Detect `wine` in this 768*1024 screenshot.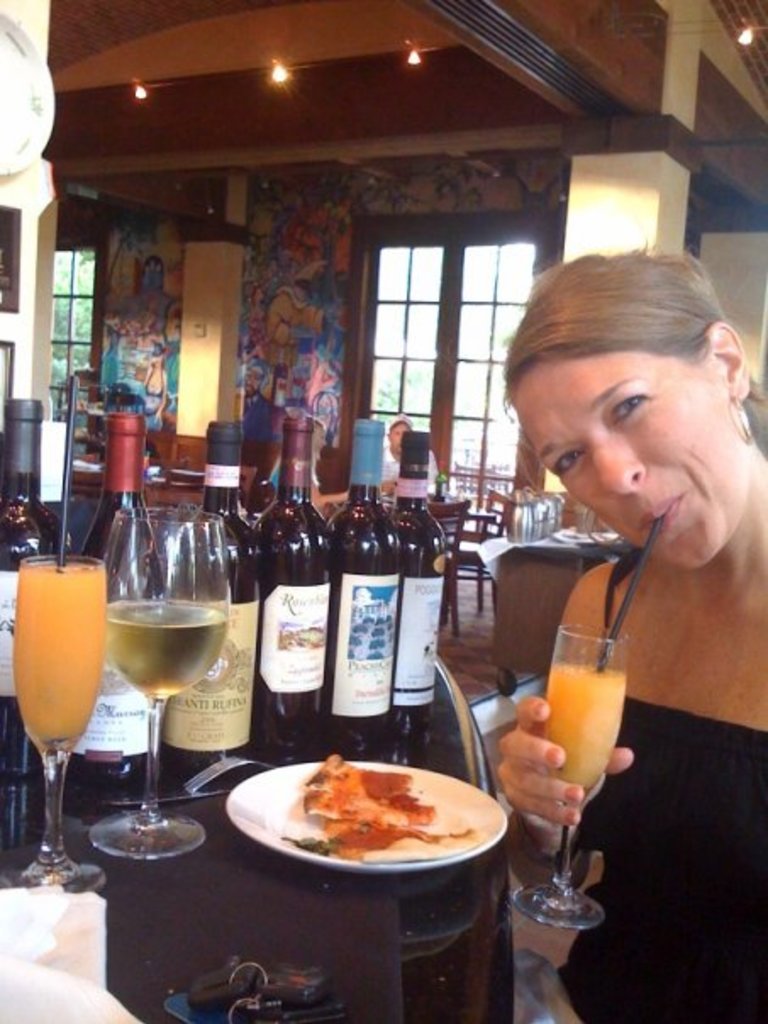
Detection: 0/397/63/851.
